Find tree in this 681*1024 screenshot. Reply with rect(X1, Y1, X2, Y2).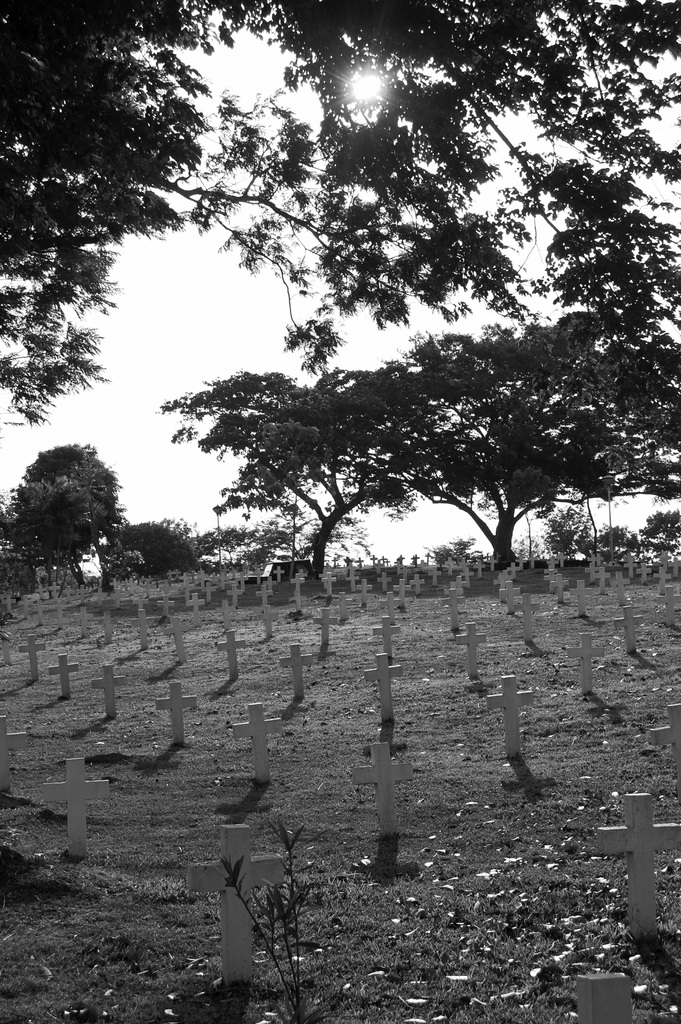
rect(0, 0, 259, 440).
